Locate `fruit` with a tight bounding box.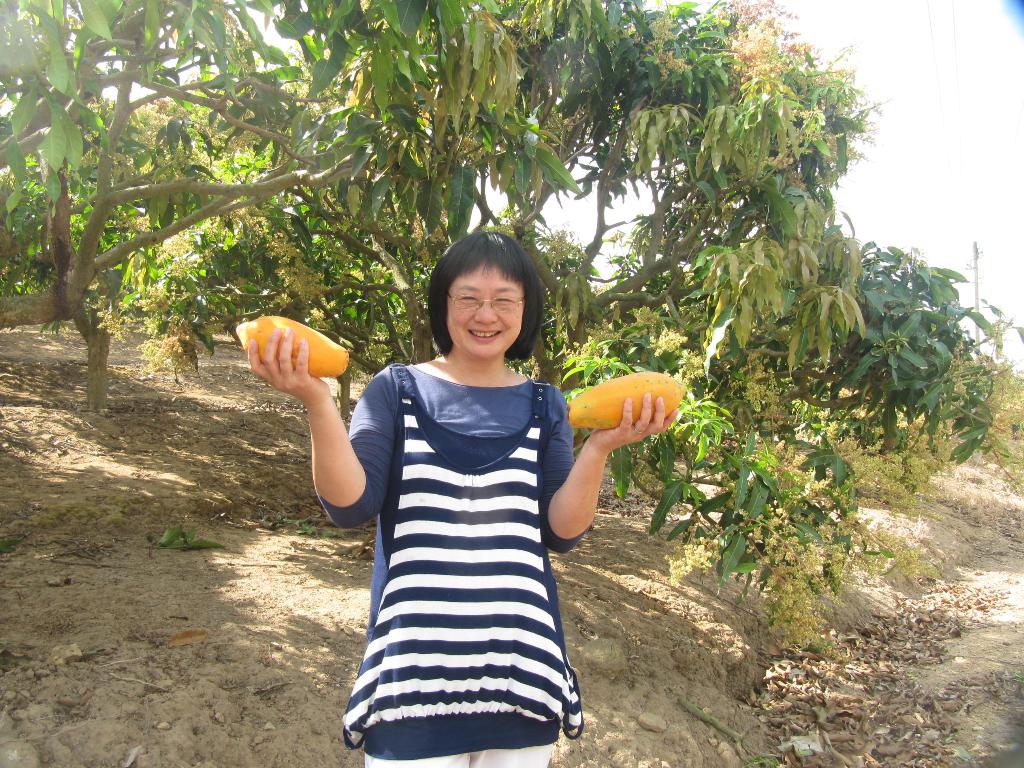
box=[234, 317, 353, 385].
